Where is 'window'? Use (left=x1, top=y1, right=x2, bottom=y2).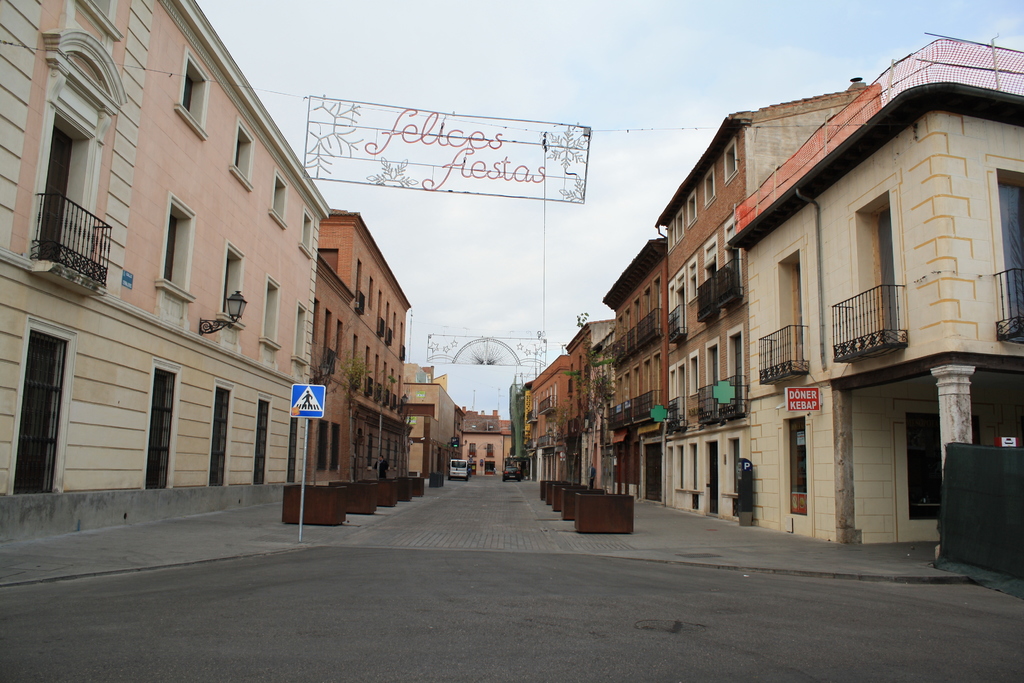
(left=780, top=260, right=806, bottom=363).
